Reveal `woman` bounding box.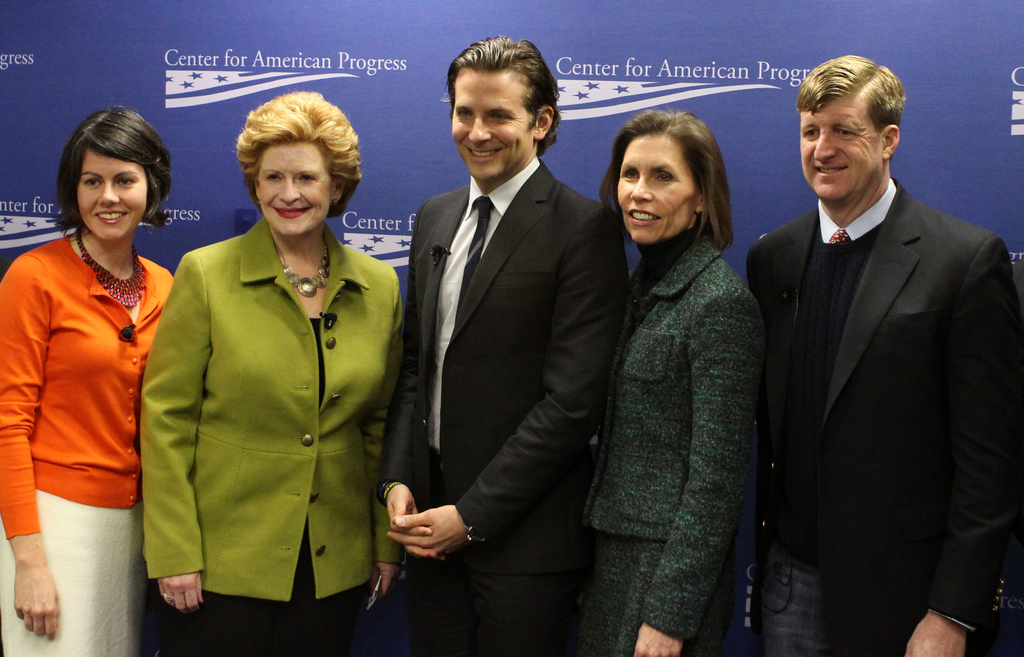
Revealed: [140,80,406,656].
